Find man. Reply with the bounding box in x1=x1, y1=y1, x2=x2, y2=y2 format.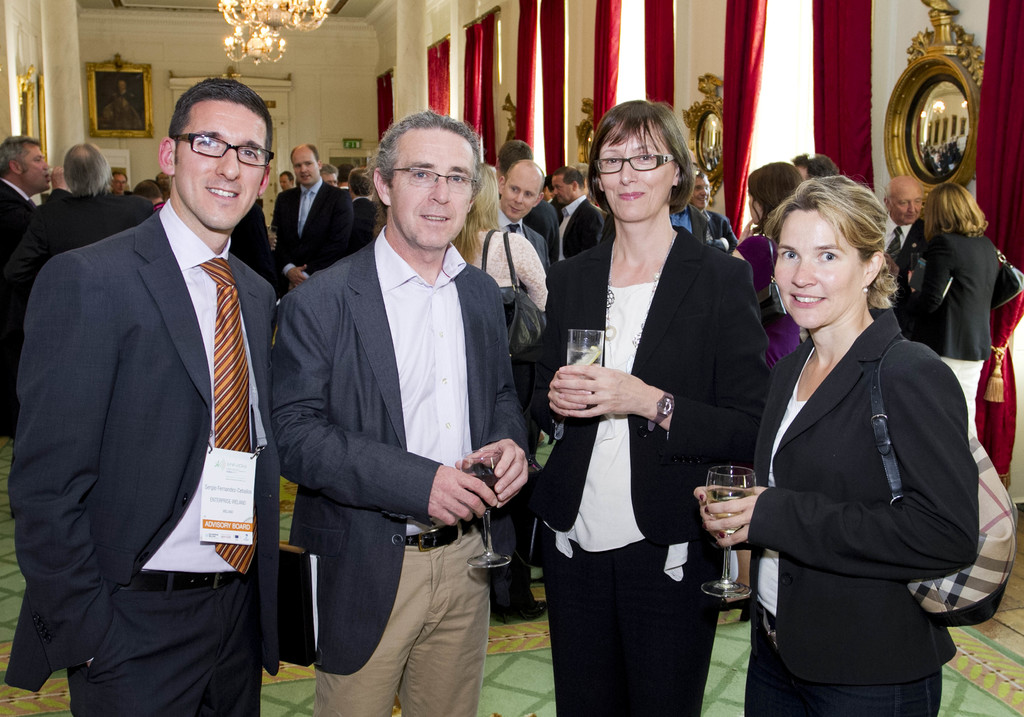
x1=0, y1=134, x2=67, y2=236.
